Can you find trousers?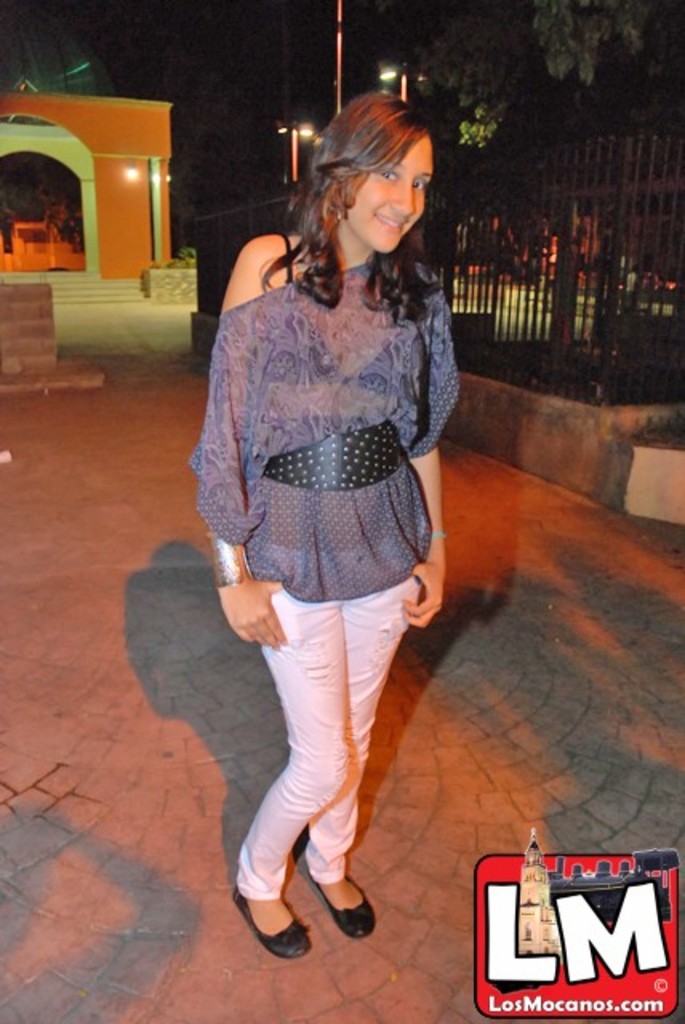
Yes, bounding box: x1=234 y1=589 x2=402 y2=893.
